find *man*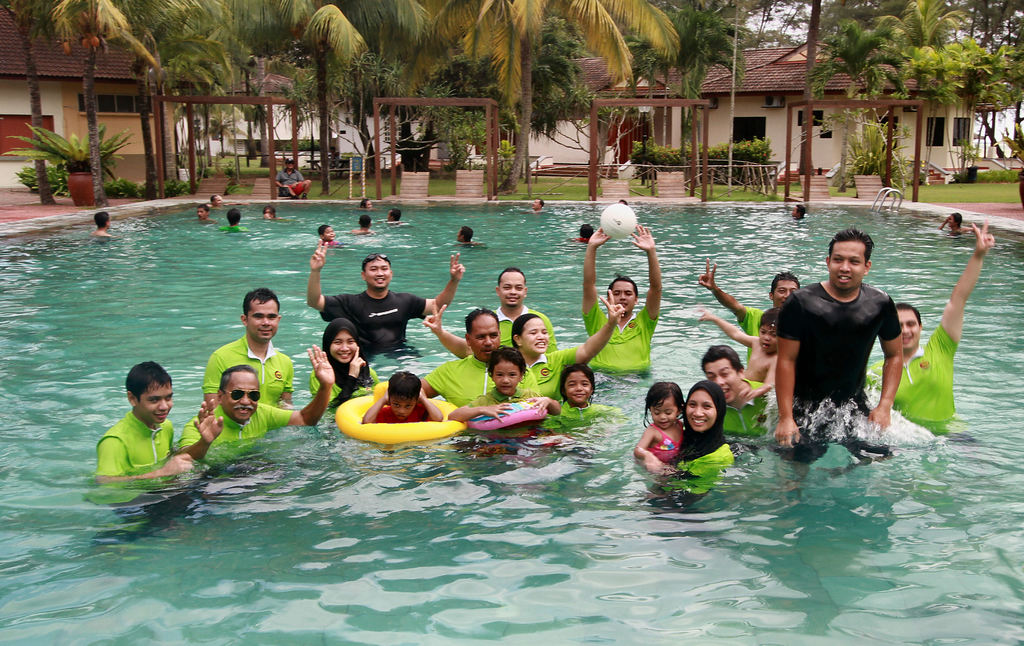
bbox=(863, 219, 997, 444)
